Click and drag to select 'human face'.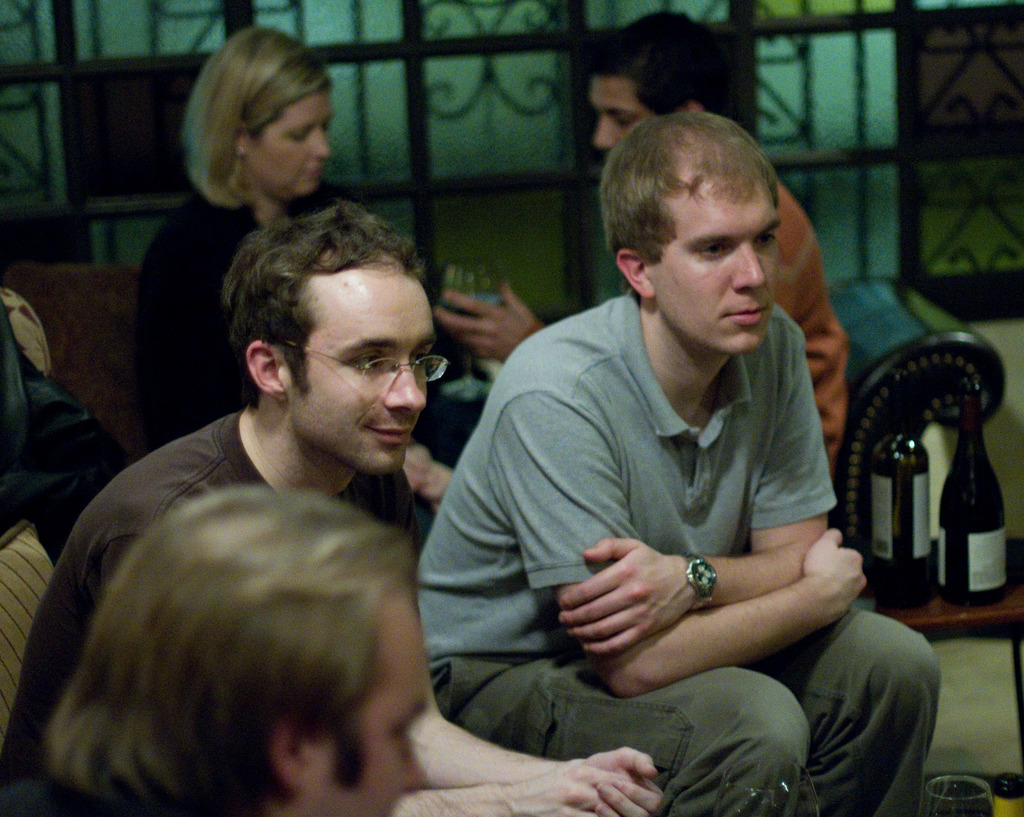
Selection: bbox(287, 271, 454, 479).
